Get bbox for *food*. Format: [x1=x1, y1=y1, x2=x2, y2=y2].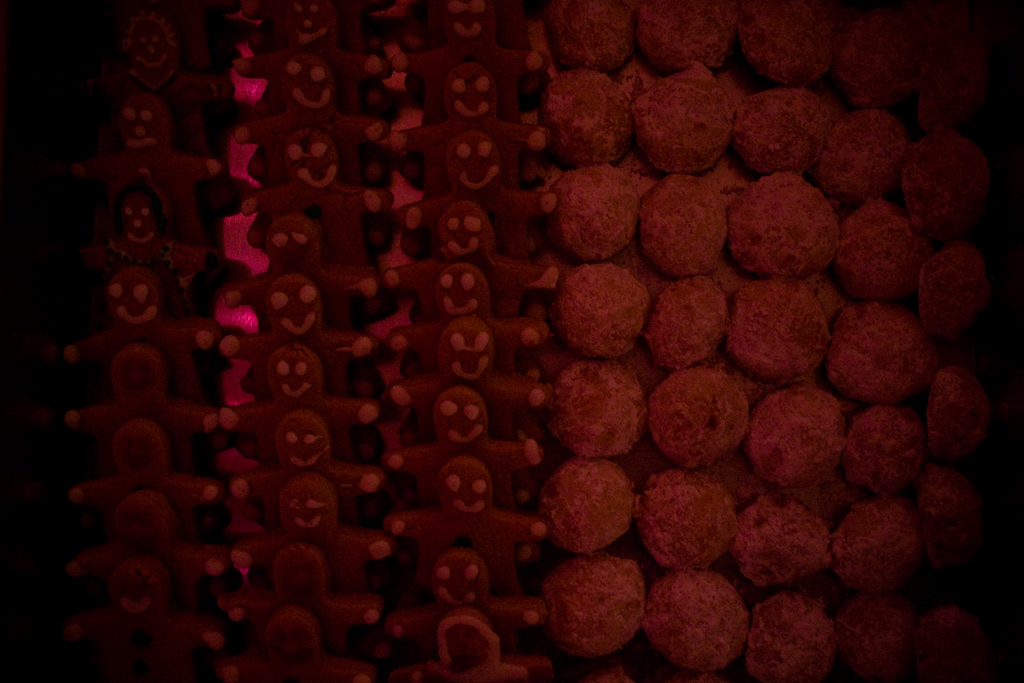
[x1=826, y1=108, x2=909, y2=198].
